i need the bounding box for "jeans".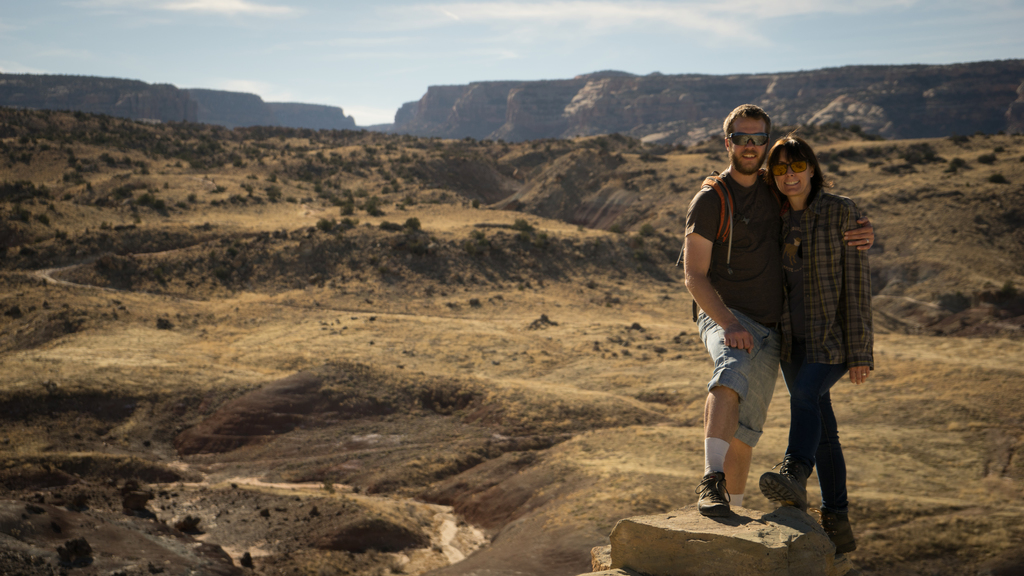
Here it is: 781:349:860:531.
